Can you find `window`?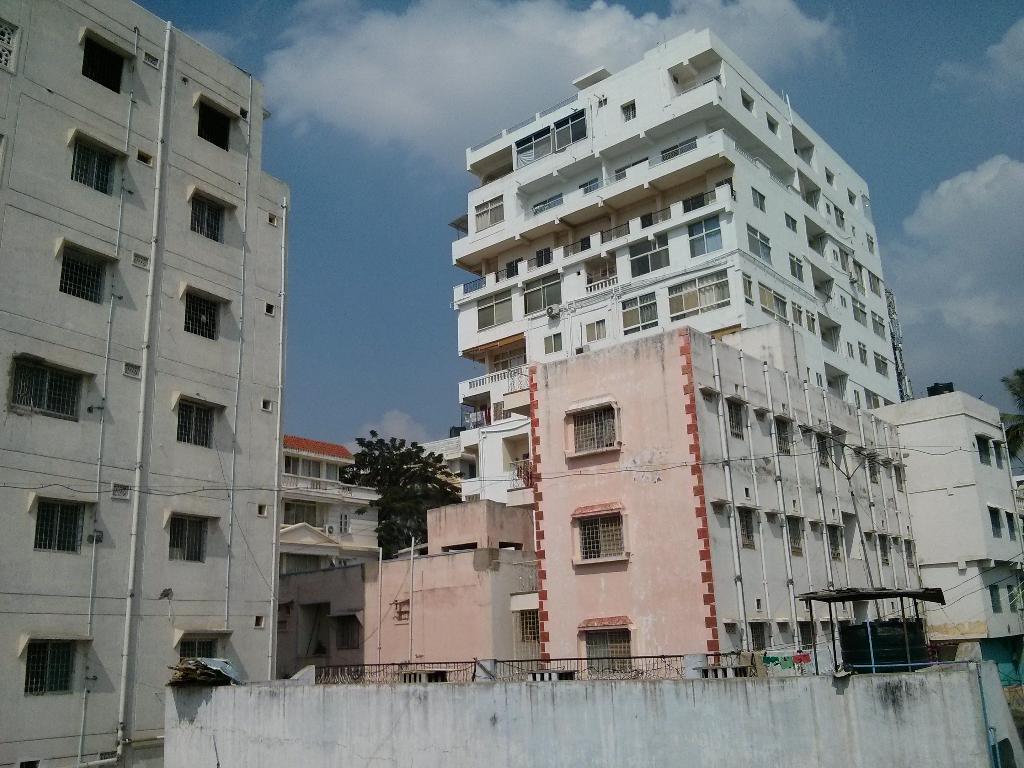
Yes, bounding box: select_region(33, 492, 83, 556).
